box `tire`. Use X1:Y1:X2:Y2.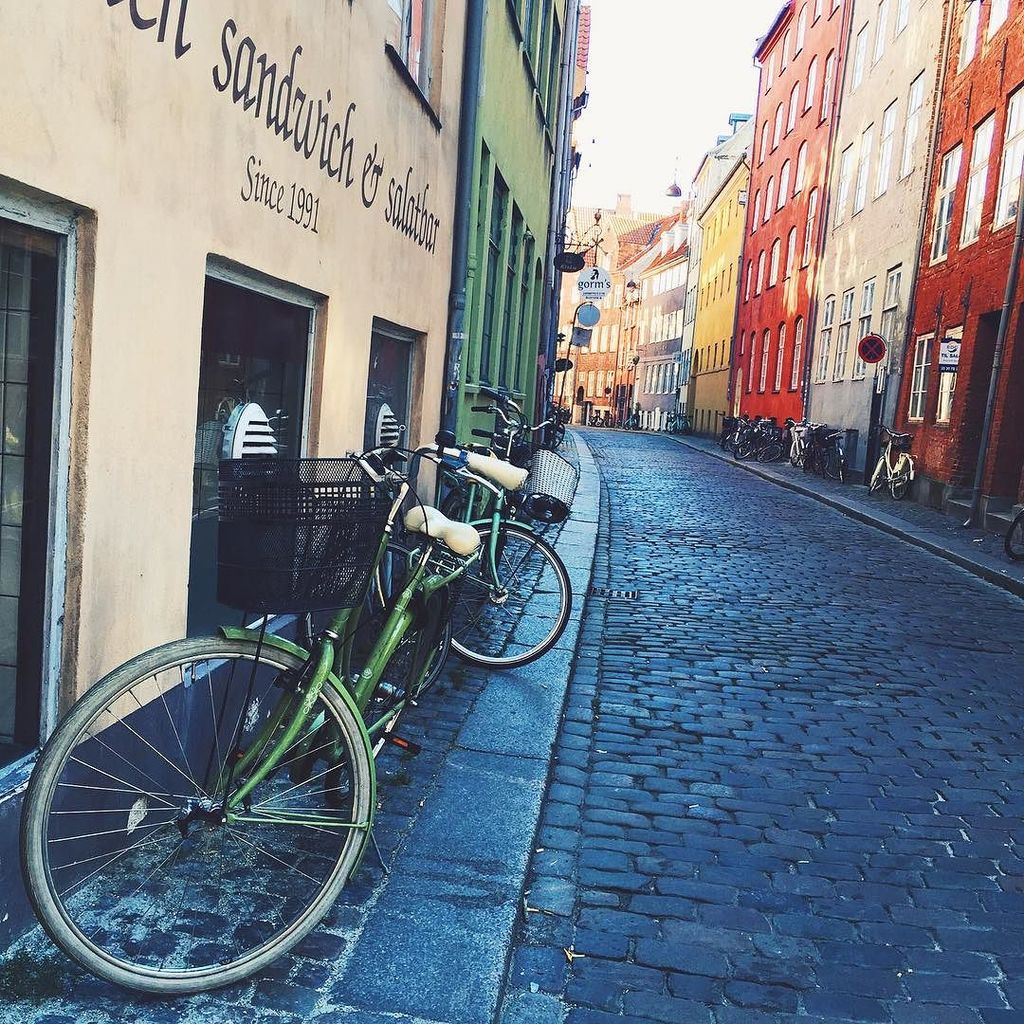
301:540:448:710.
